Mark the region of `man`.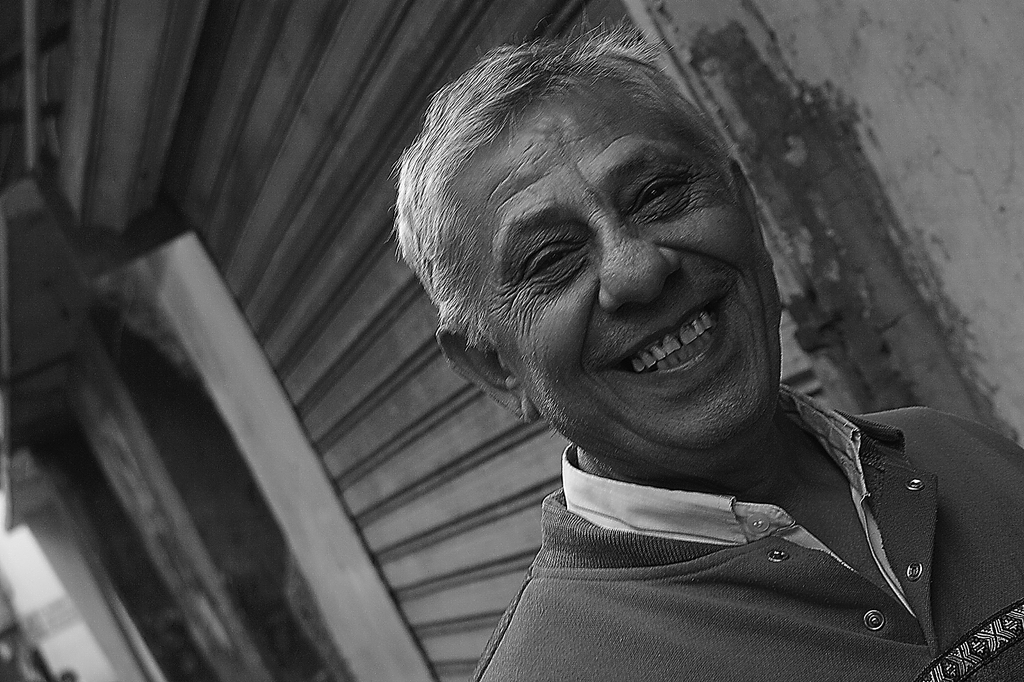
Region: pyautogui.locateOnScreen(369, 0, 1023, 681).
